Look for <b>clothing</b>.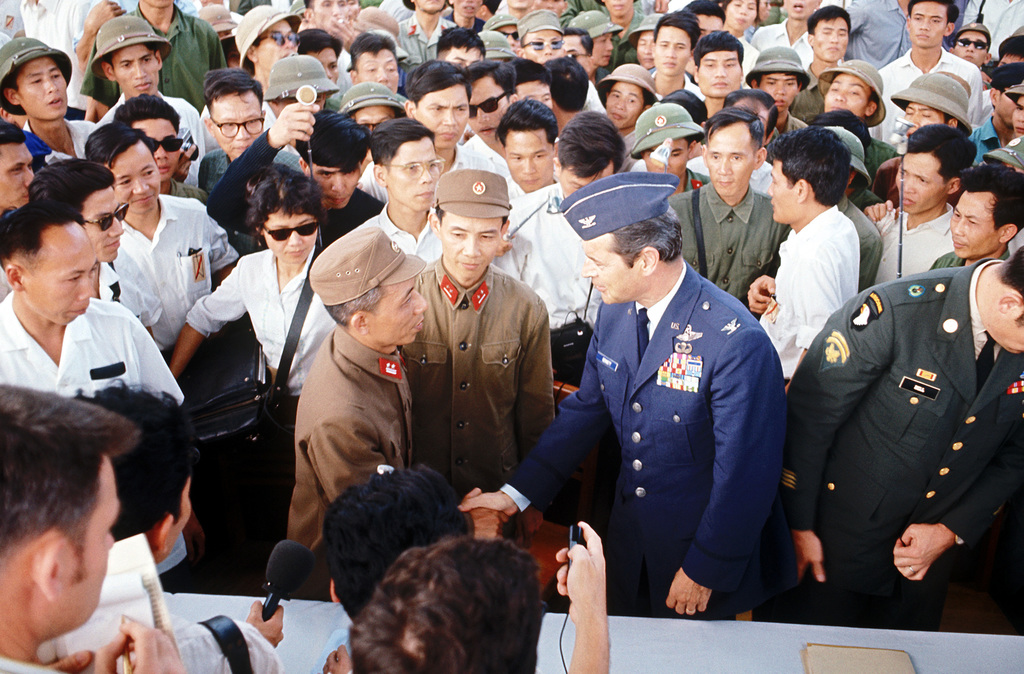
Found: [972,110,1009,174].
